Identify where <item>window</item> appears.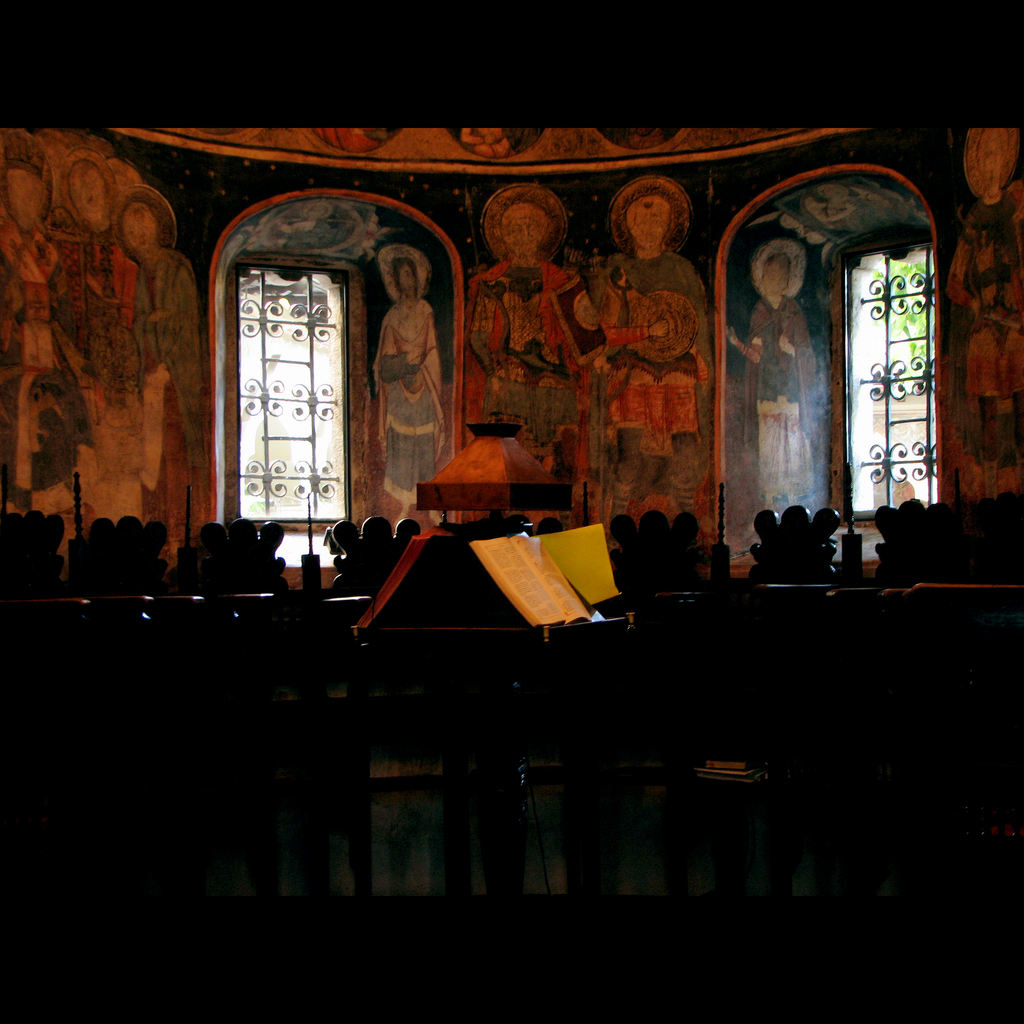
Appears at bbox(224, 210, 359, 534).
